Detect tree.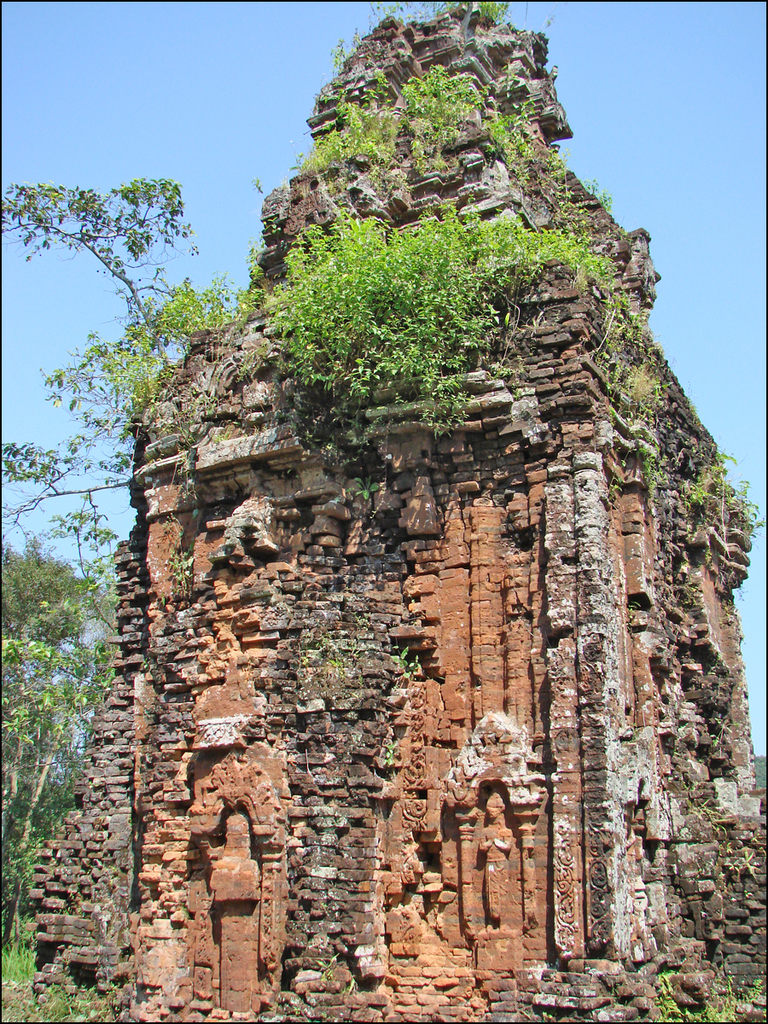
Detected at [2, 177, 218, 912].
